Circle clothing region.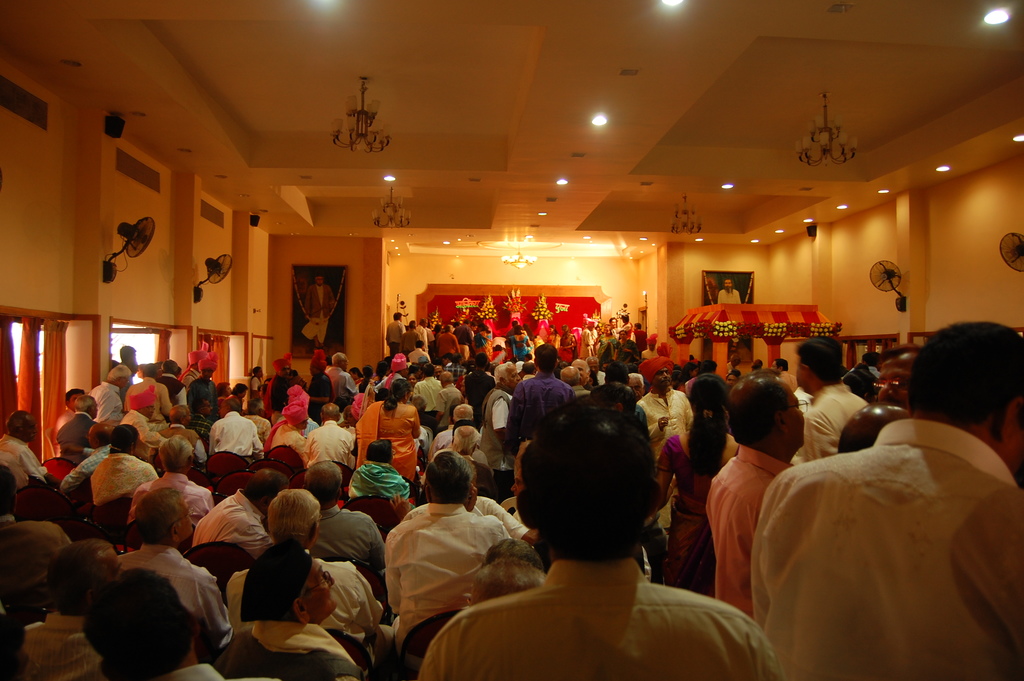
Region: BBox(123, 465, 216, 504).
